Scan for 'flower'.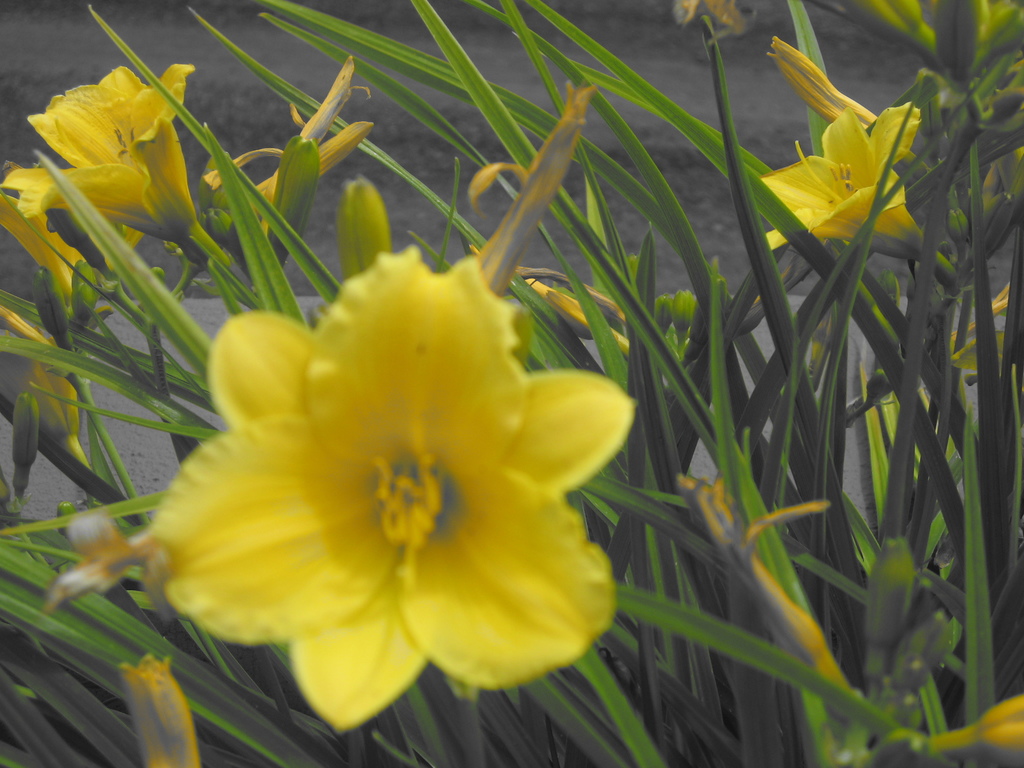
Scan result: <bbox>249, 58, 368, 208</bbox>.
